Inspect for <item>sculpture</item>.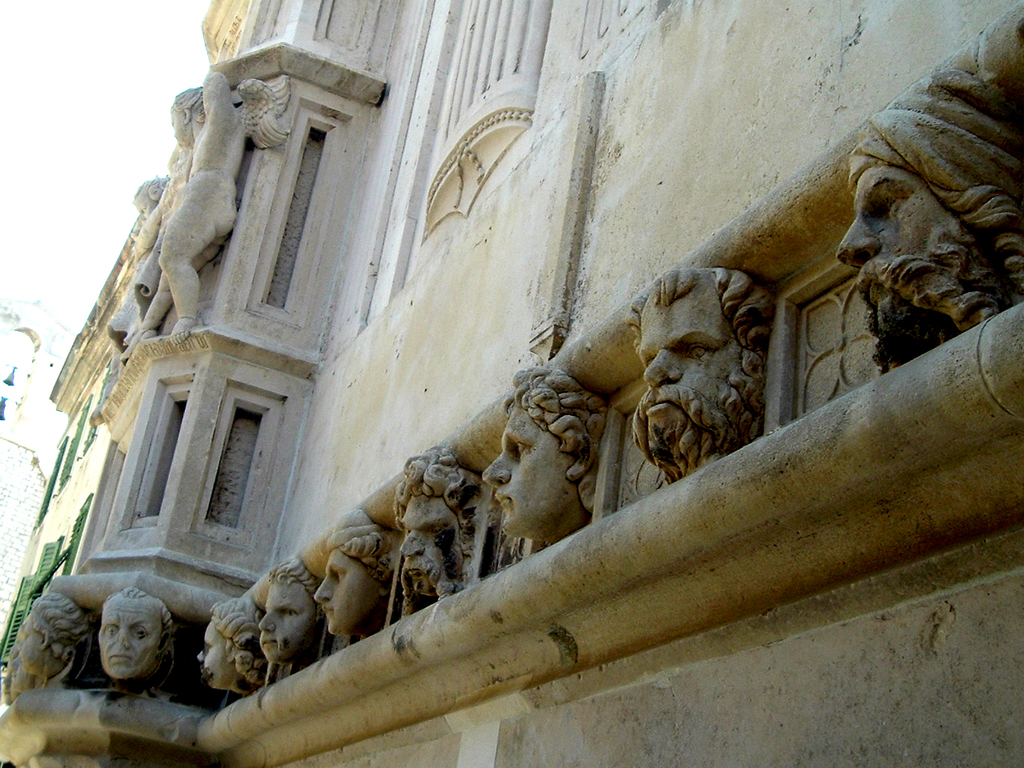
Inspection: bbox=[843, 7, 1023, 386].
